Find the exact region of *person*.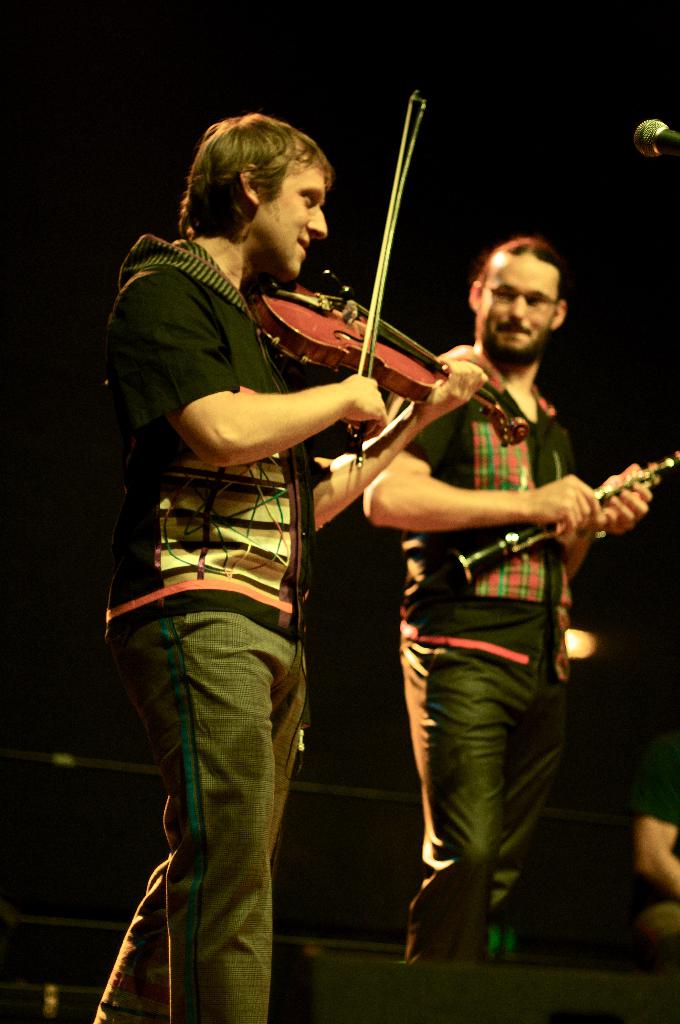
Exact region: detection(129, 99, 441, 997).
